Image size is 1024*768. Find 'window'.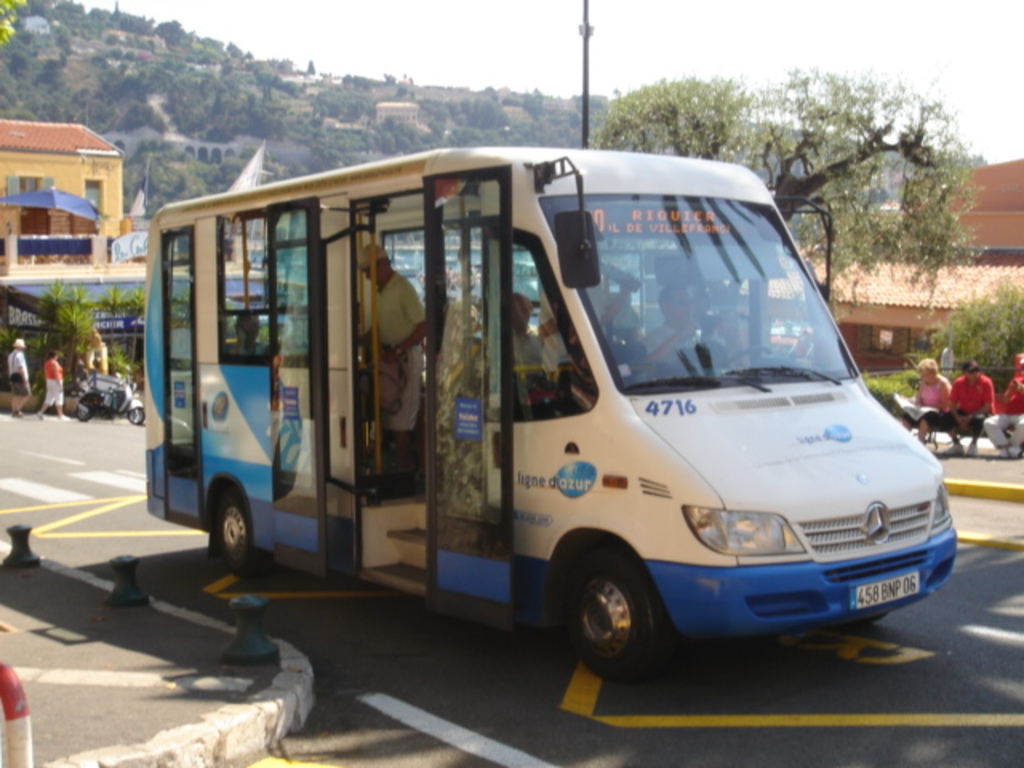
bbox=[157, 227, 194, 478].
